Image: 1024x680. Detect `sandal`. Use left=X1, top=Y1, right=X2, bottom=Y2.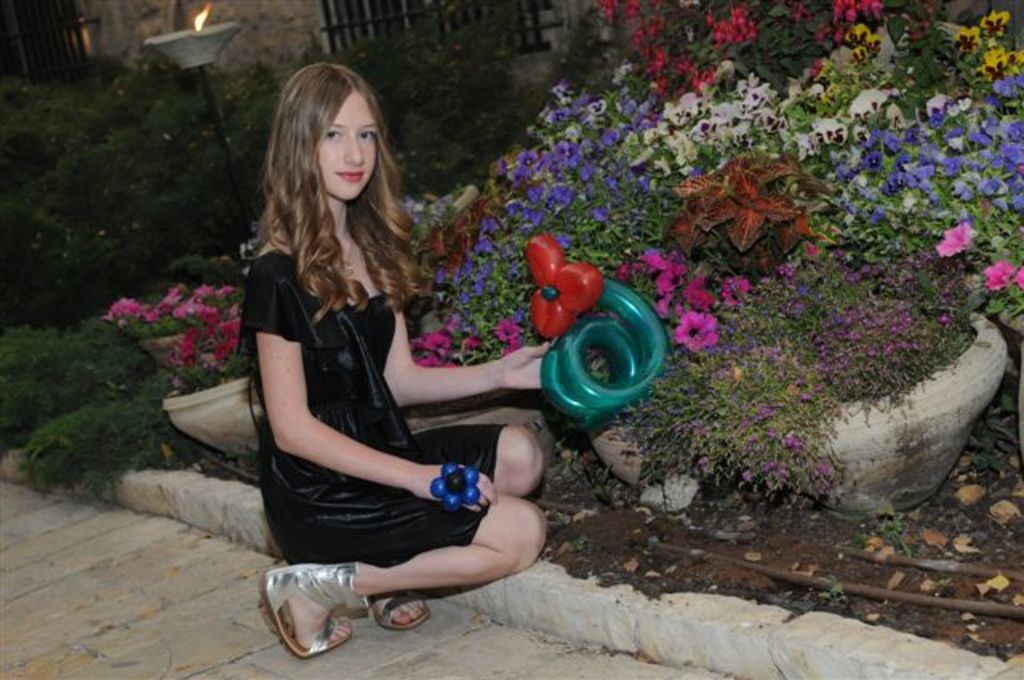
left=269, top=576, right=366, bottom=654.
